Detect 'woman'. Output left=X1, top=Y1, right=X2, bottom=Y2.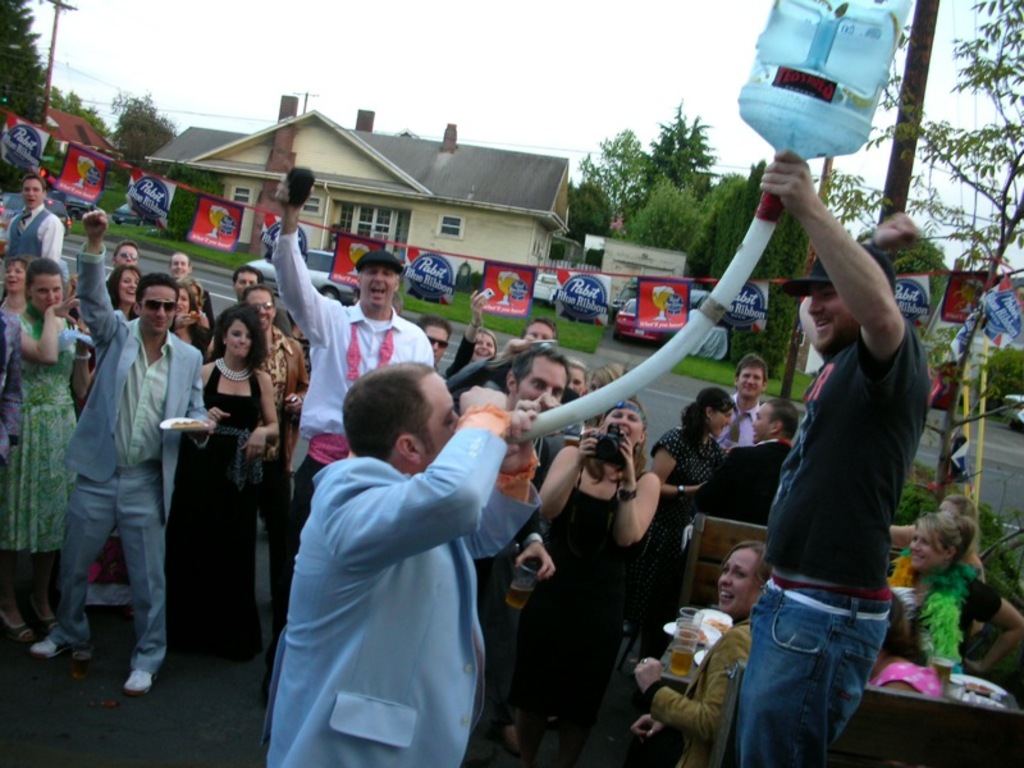
left=161, top=308, right=278, bottom=680.
